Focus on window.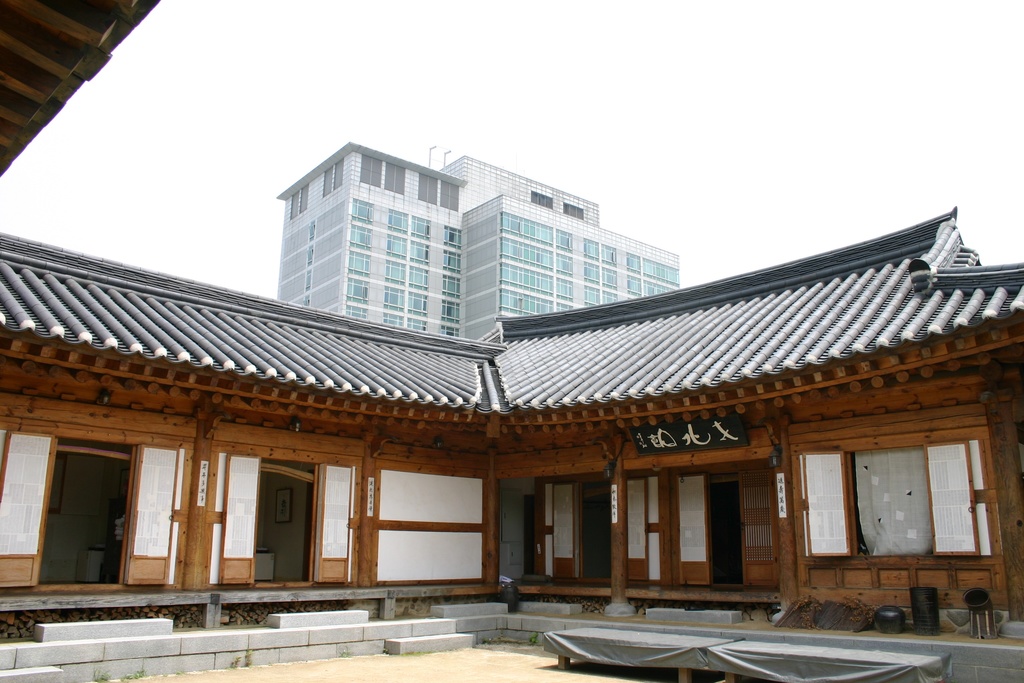
Focused at l=530, t=192, r=555, b=211.
